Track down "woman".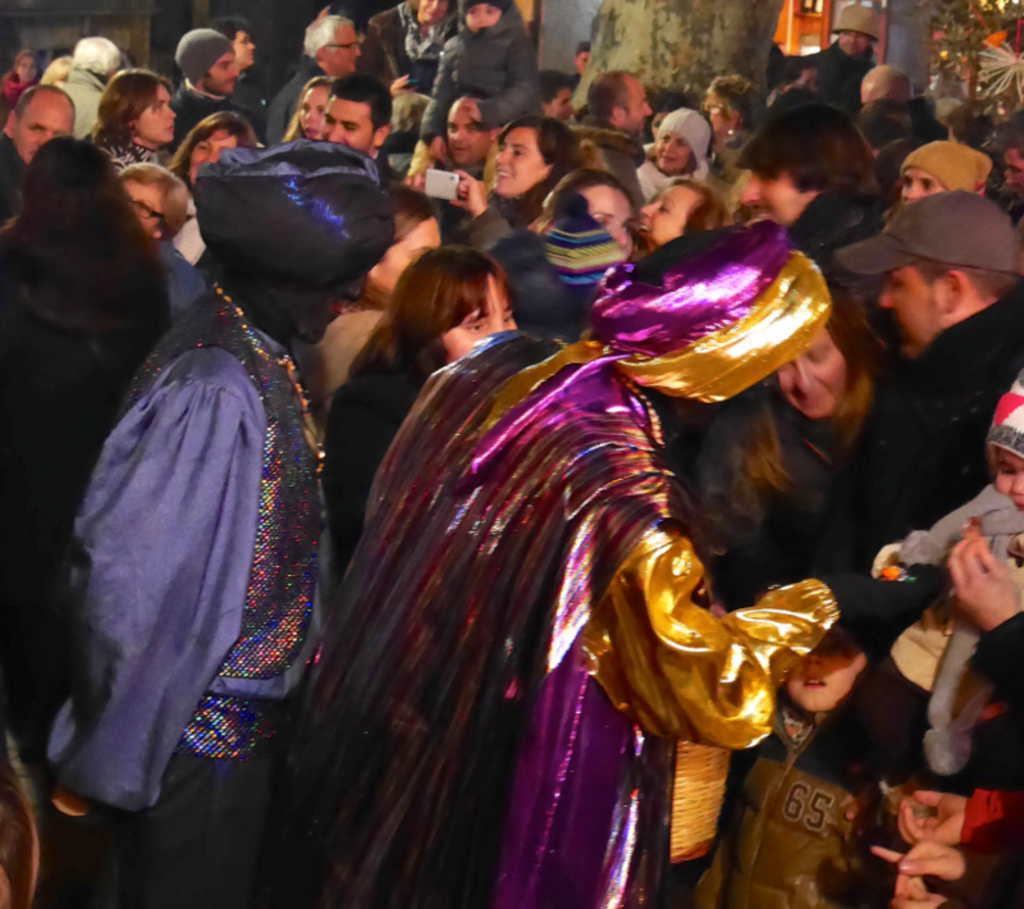
Tracked to locate(639, 108, 717, 206).
